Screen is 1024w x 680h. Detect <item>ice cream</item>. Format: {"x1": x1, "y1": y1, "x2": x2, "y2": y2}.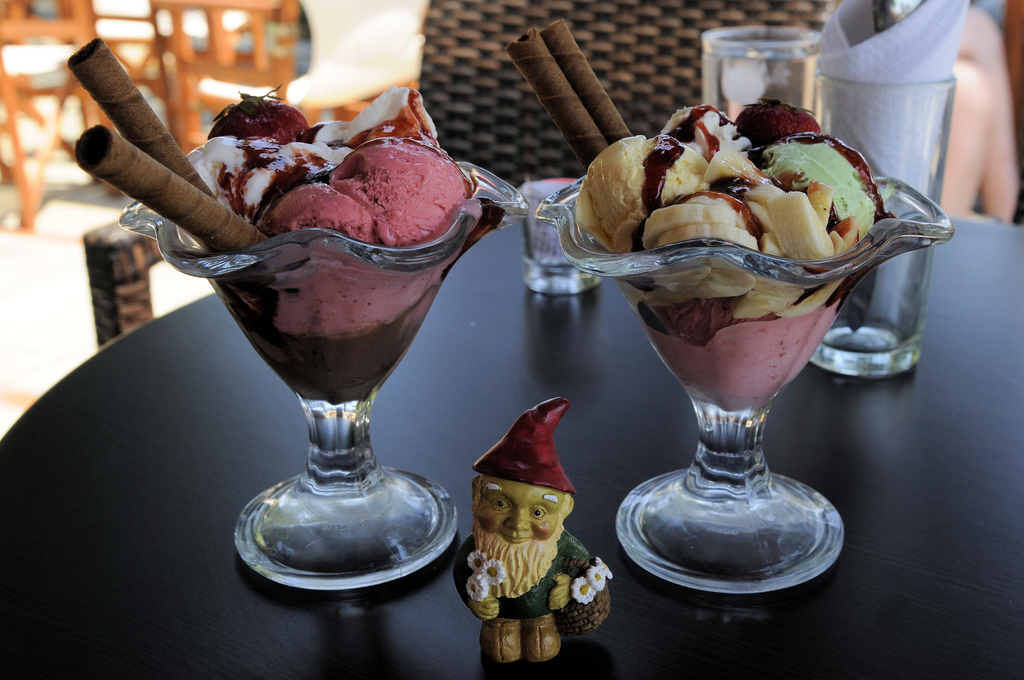
{"x1": 579, "y1": 104, "x2": 893, "y2": 409}.
